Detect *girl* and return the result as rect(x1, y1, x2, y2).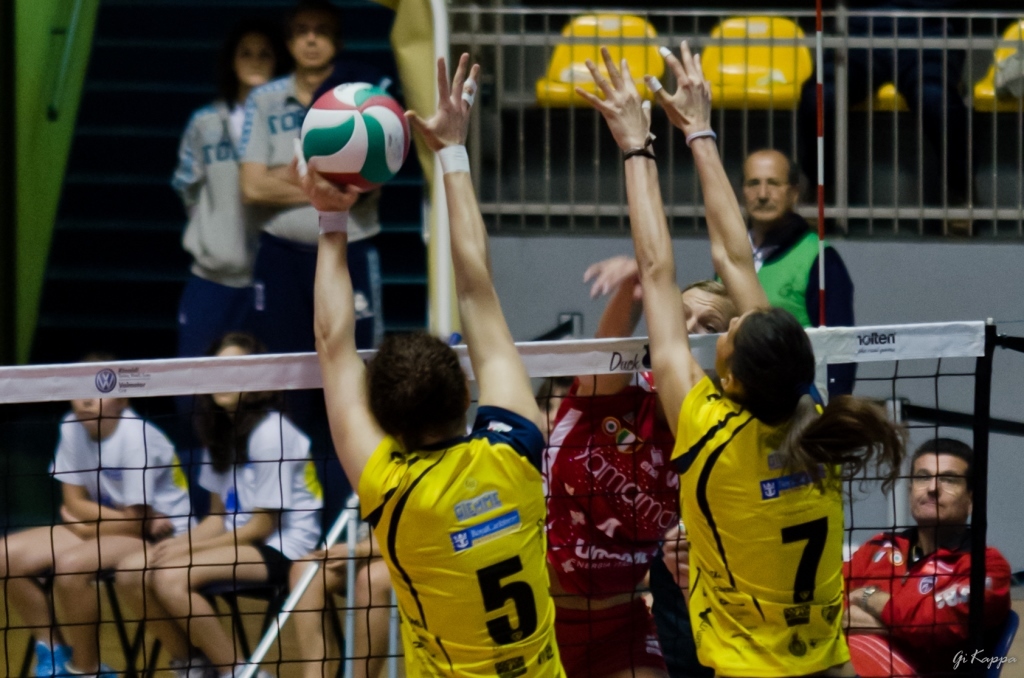
rect(289, 54, 577, 677).
